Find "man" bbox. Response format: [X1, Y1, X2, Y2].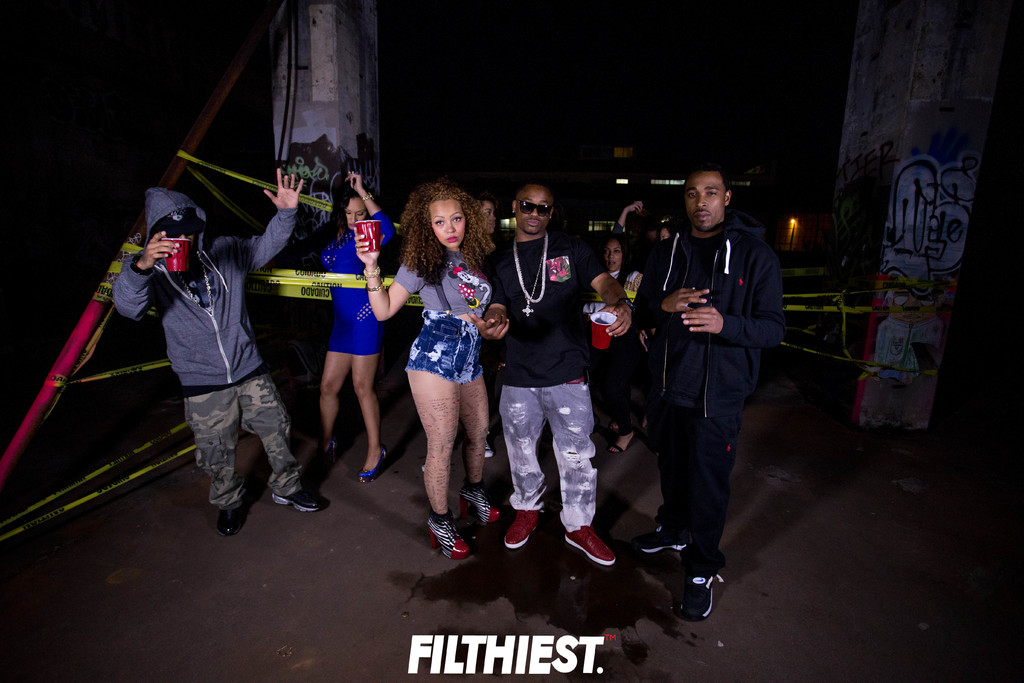
[624, 152, 781, 607].
